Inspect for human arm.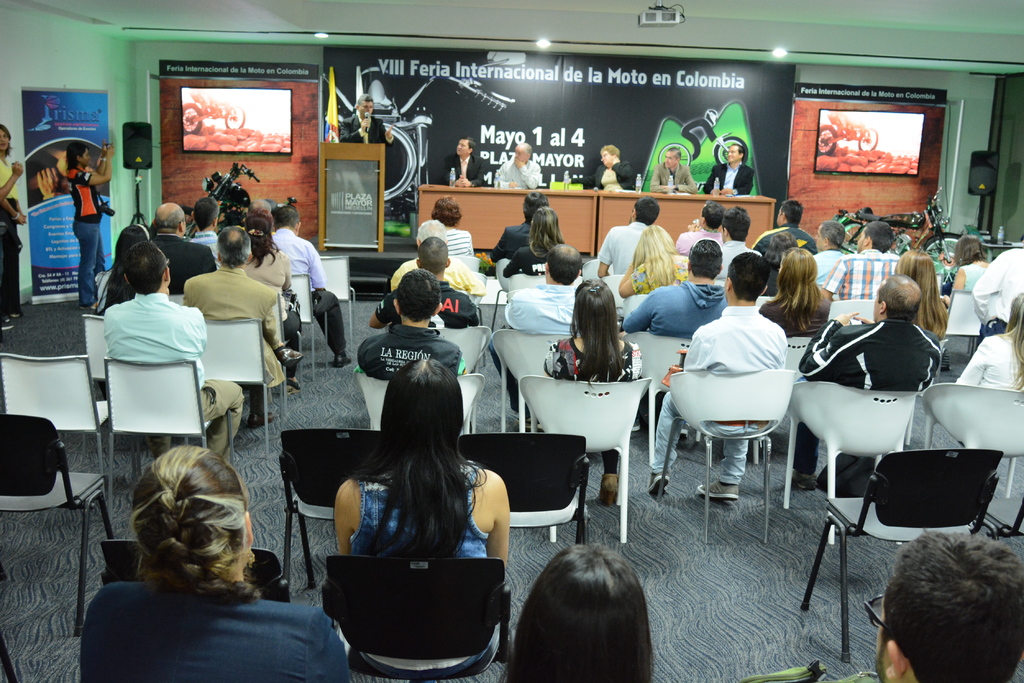
Inspection: box=[72, 143, 115, 187].
